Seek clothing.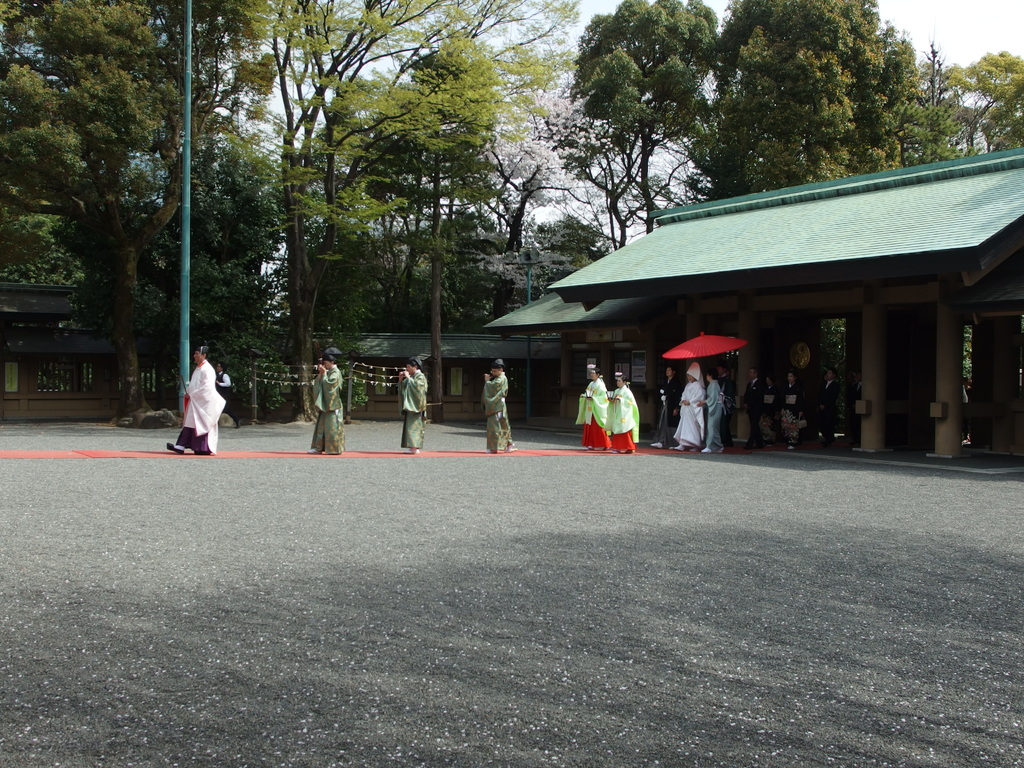
bbox=(607, 389, 639, 454).
